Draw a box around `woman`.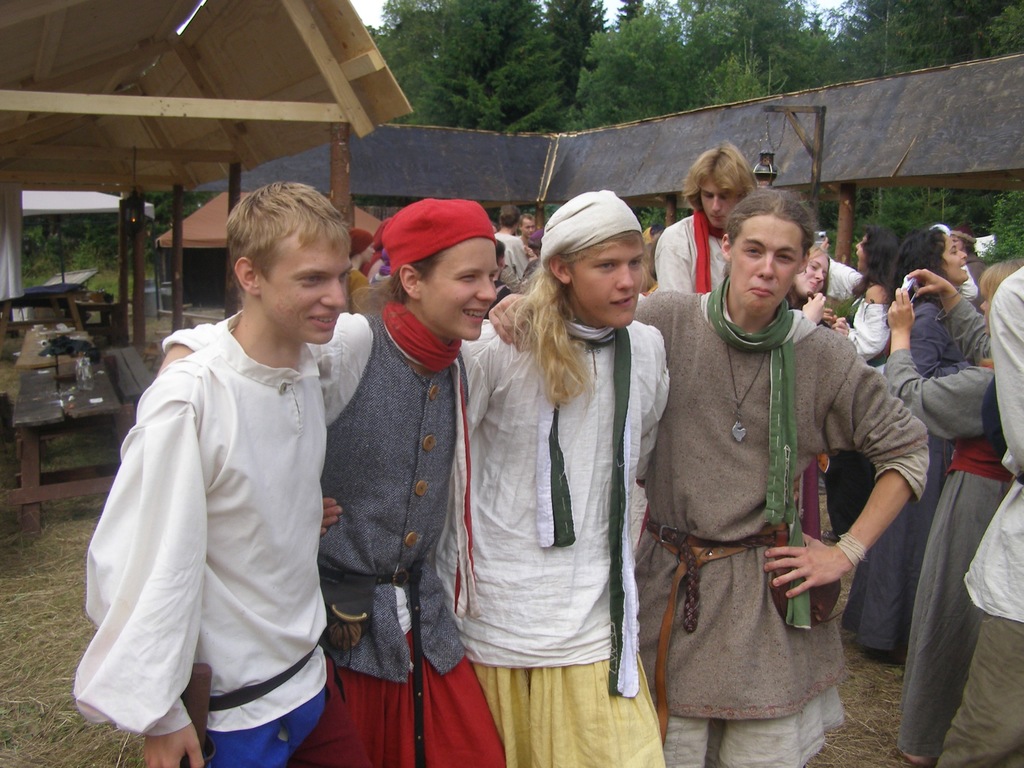
bbox(641, 170, 909, 758).
